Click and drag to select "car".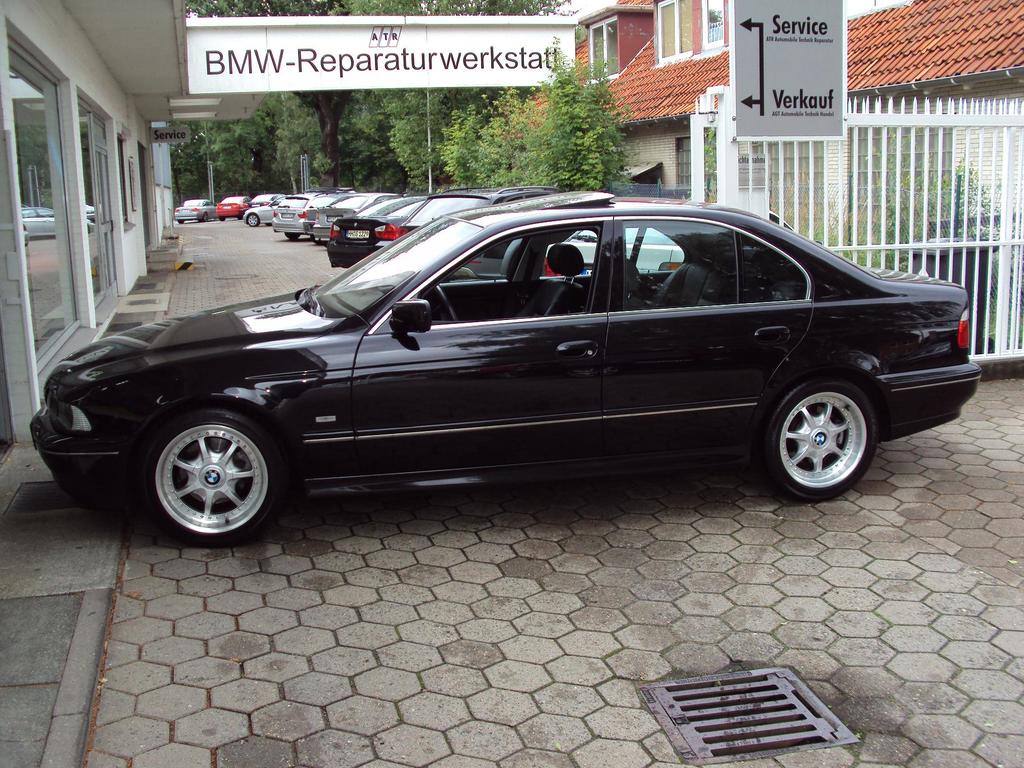
Selection: region(300, 190, 349, 234).
